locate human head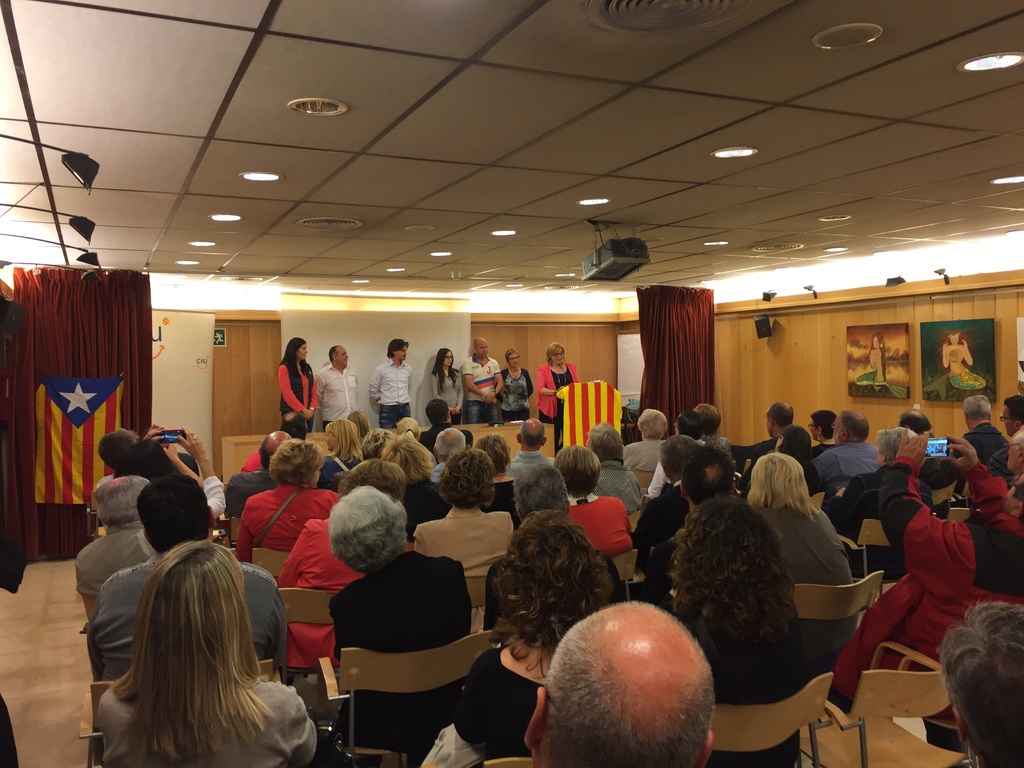
box(898, 411, 935, 435)
